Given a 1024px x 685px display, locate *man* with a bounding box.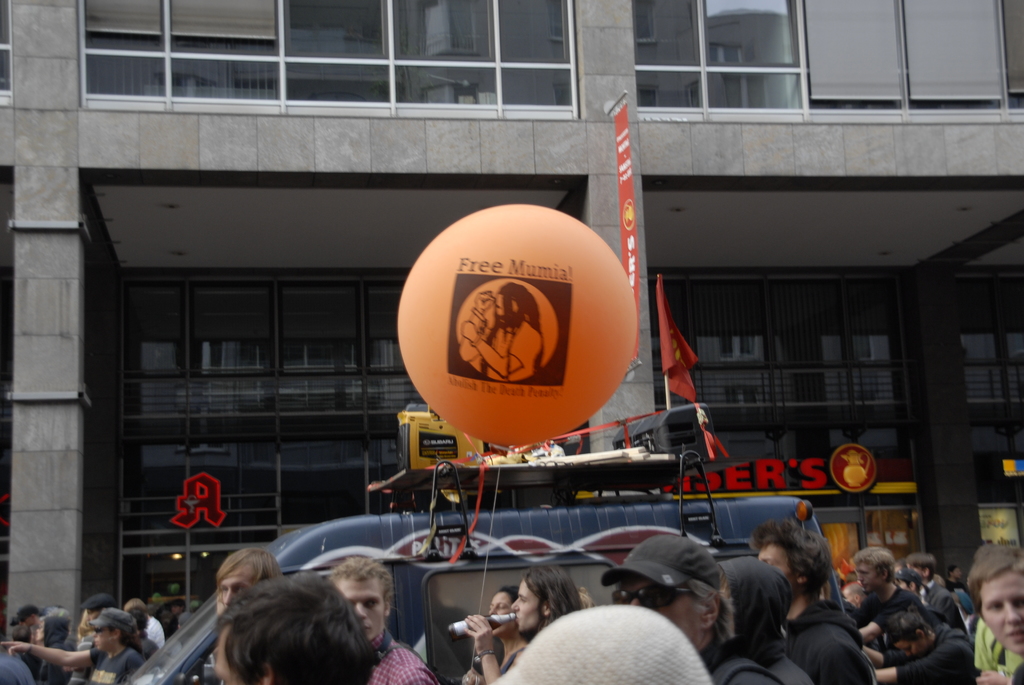
Located: BBox(213, 547, 284, 610).
